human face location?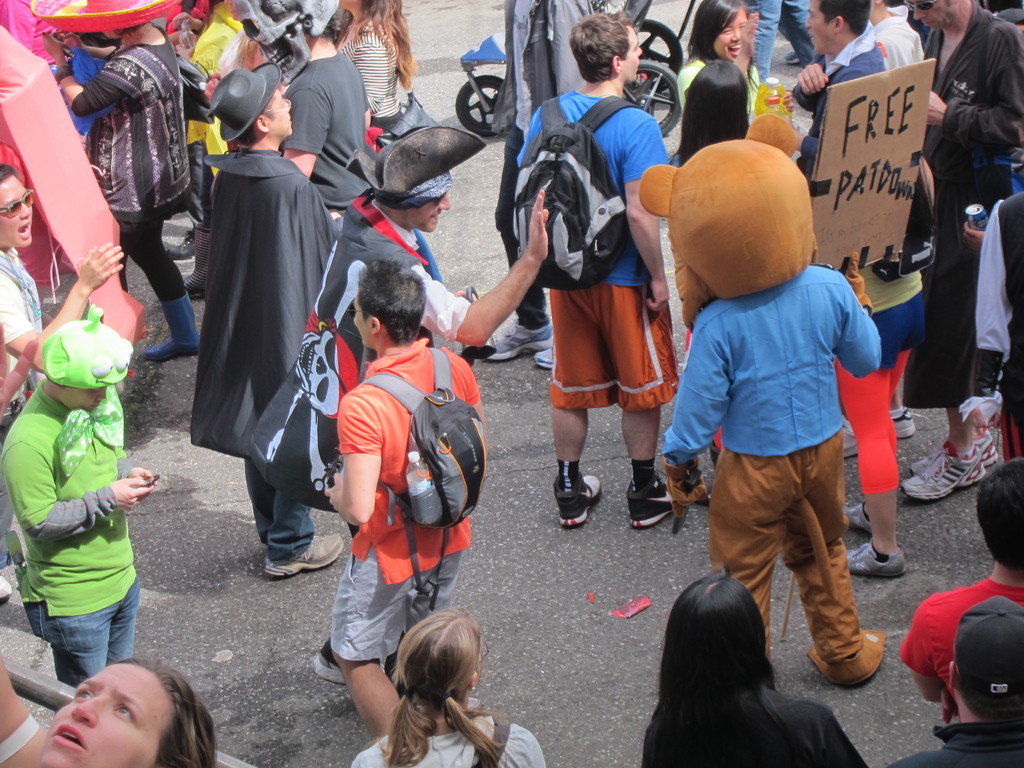
[42,659,174,766]
